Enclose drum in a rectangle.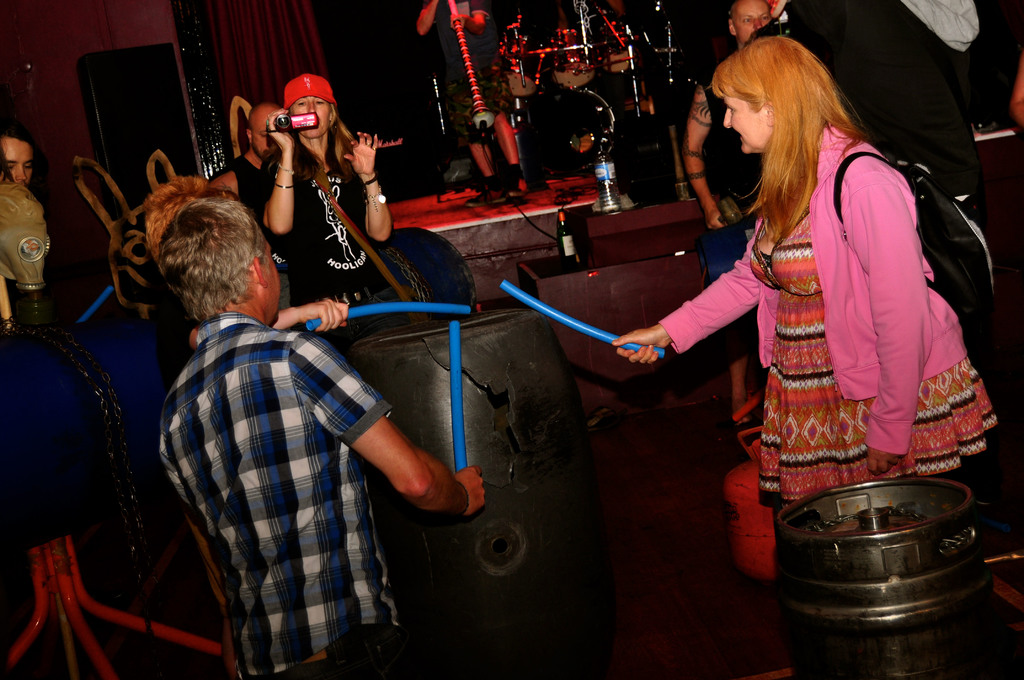
(591, 25, 641, 70).
